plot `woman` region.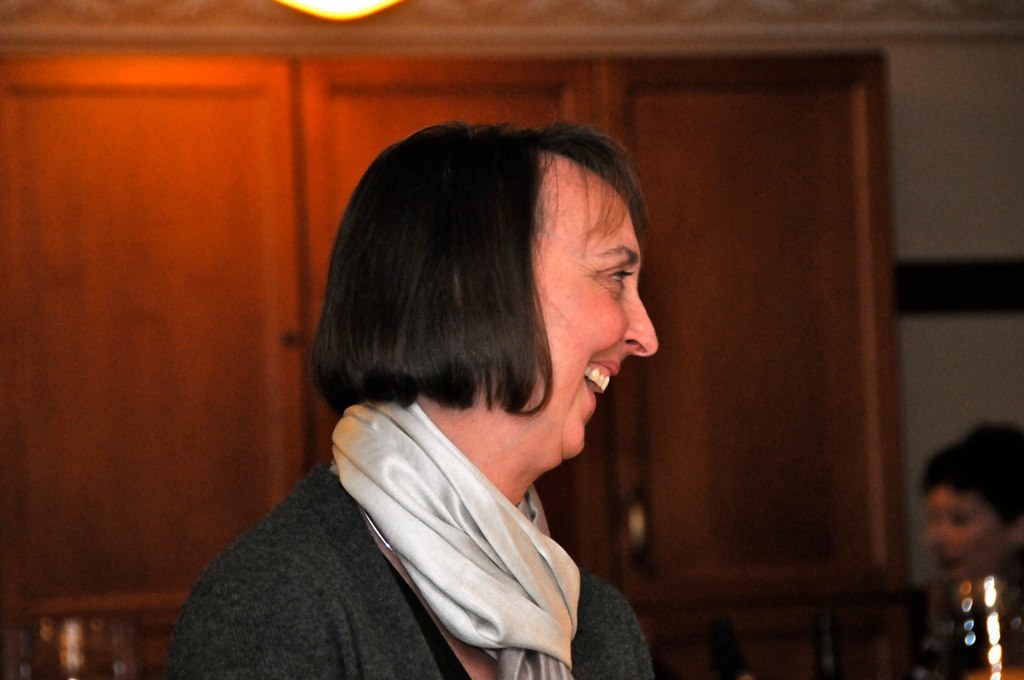
Plotted at left=918, top=419, right=1023, bottom=679.
